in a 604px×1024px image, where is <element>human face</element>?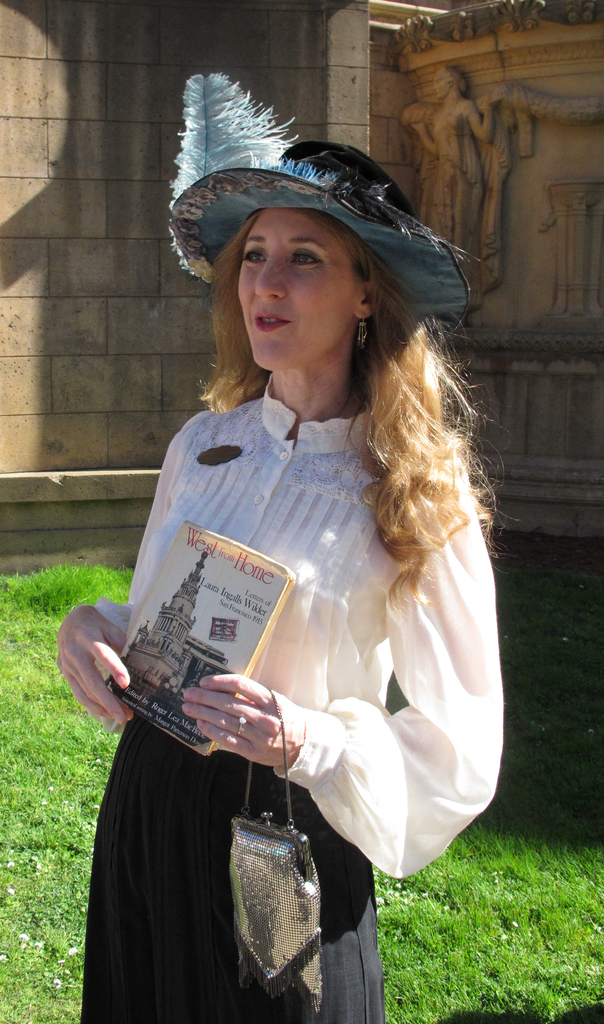
box=[238, 209, 359, 364].
